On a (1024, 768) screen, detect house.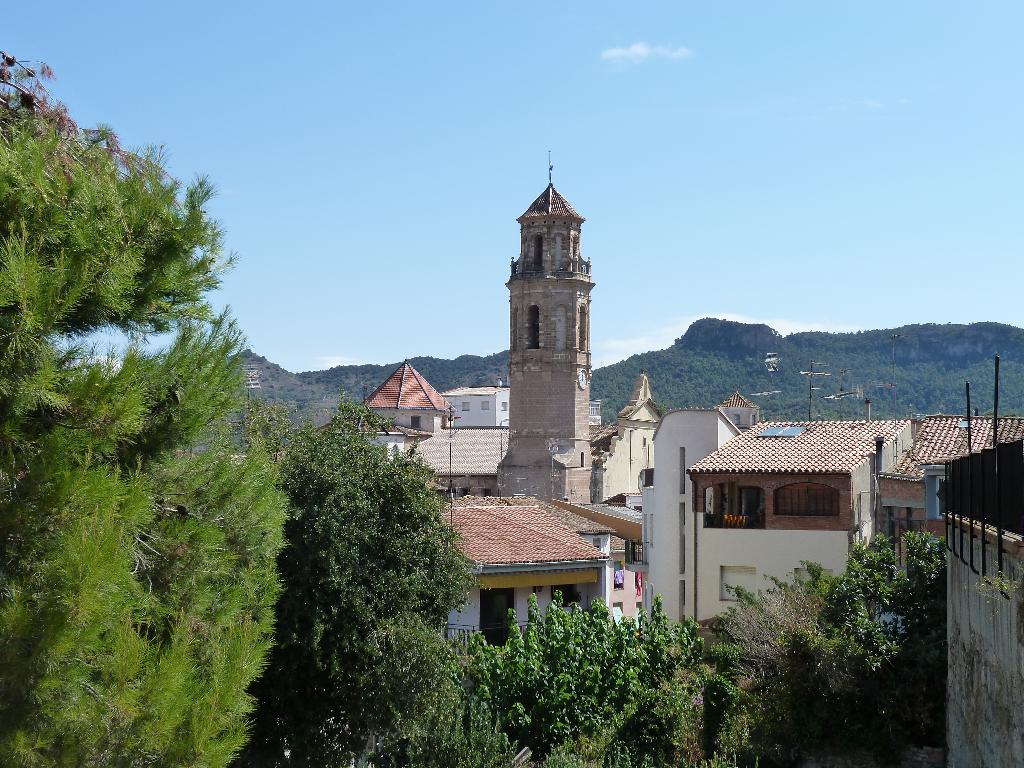
region(342, 442, 395, 478).
